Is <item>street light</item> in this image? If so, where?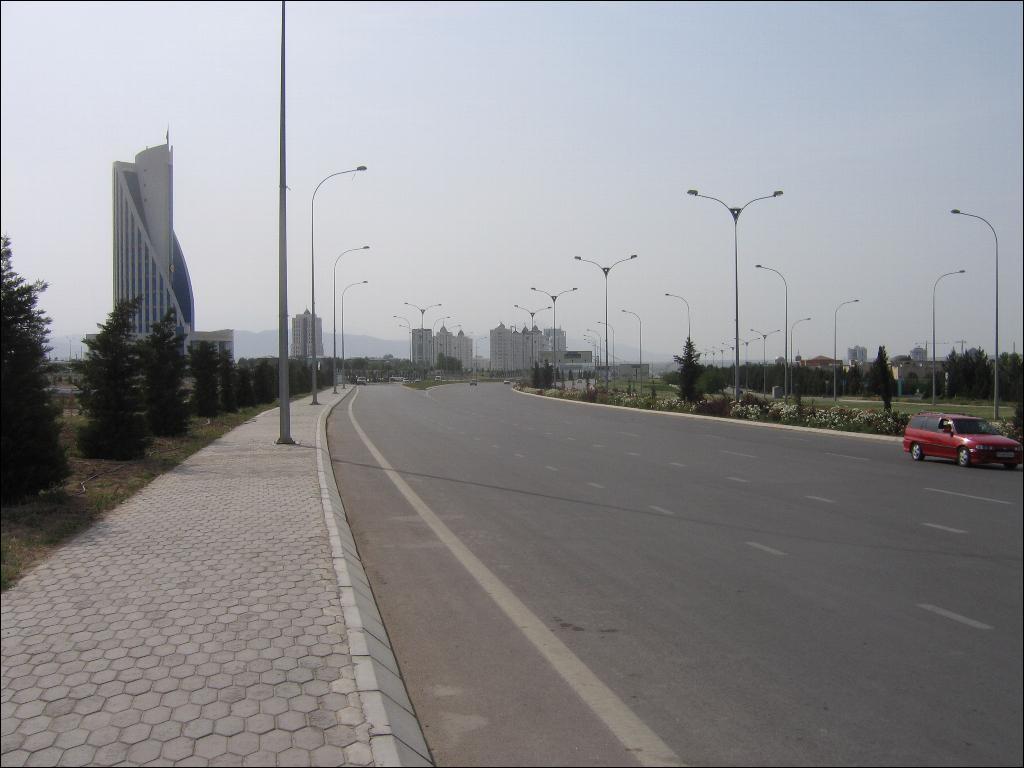
Yes, at [529, 283, 580, 388].
